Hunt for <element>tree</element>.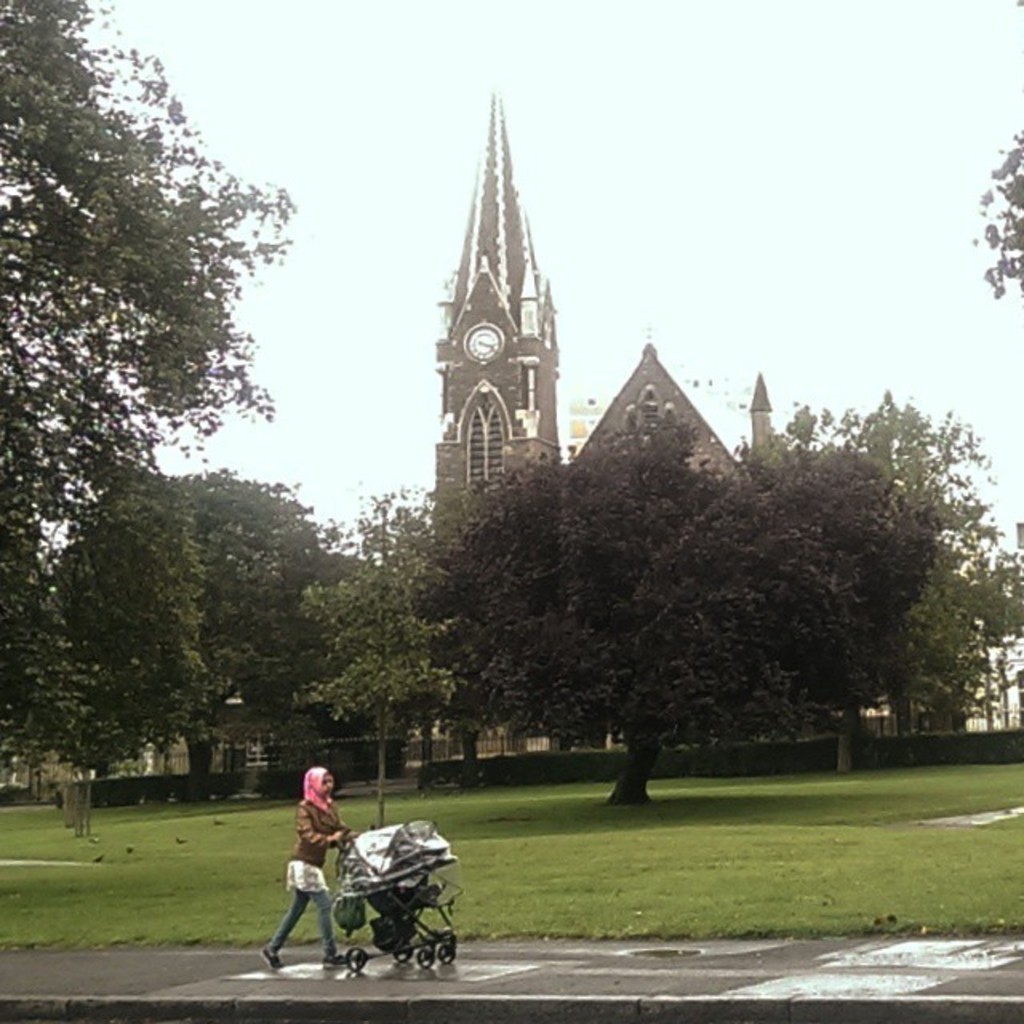
Hunted down at <region>363, 328, 962, 794</region>.
